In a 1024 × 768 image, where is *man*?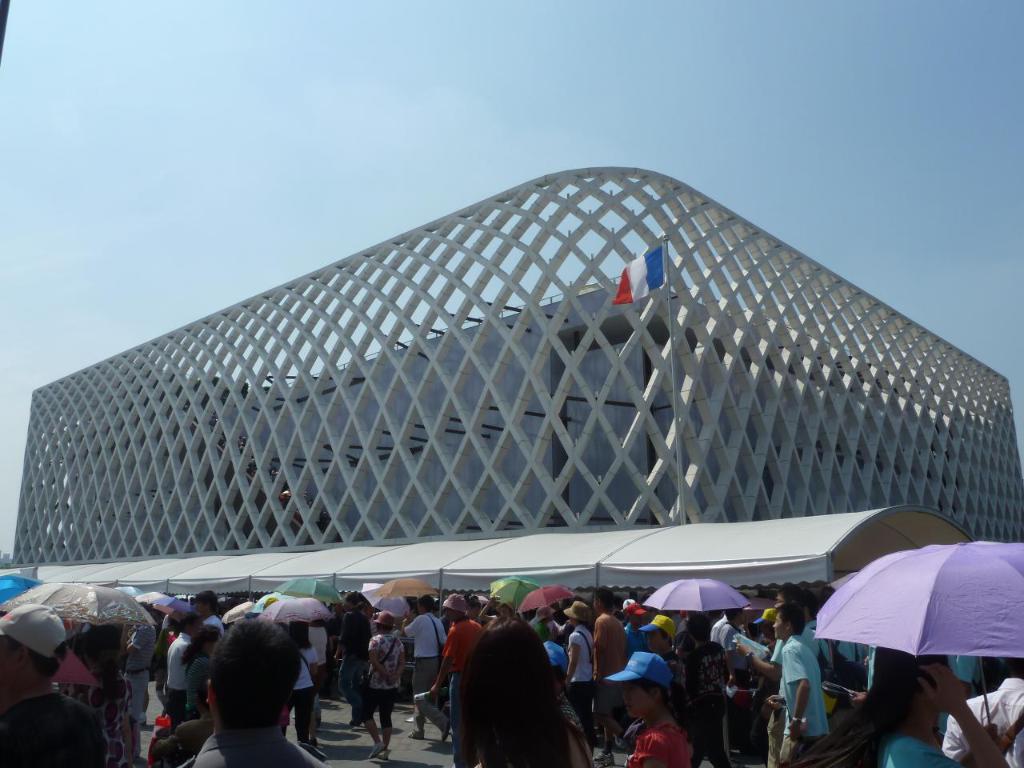
(x1=625, y1=599, x2=652, y2=655).
